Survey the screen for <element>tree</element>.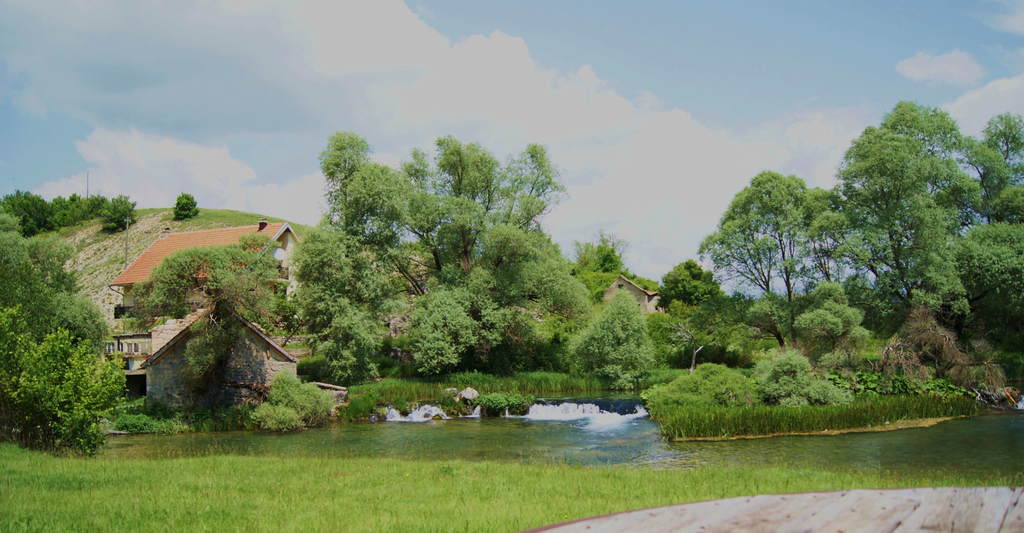
Survey found: 559 286 656 396.
